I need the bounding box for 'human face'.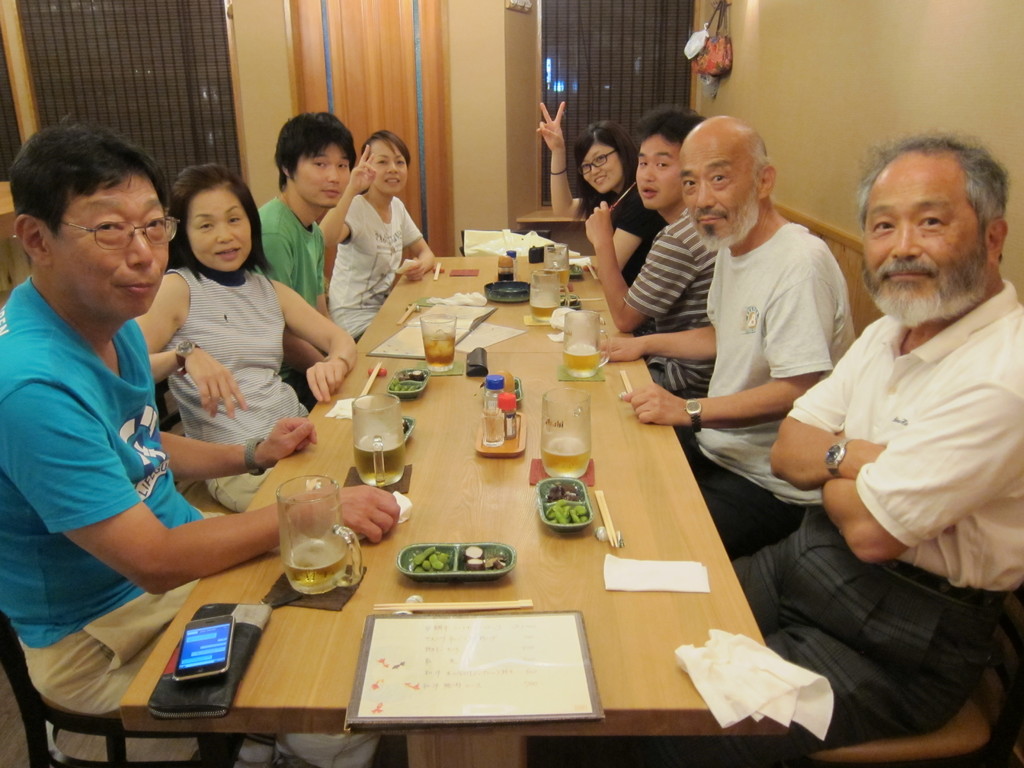
Here it is: [860, 150, 981, 321].
